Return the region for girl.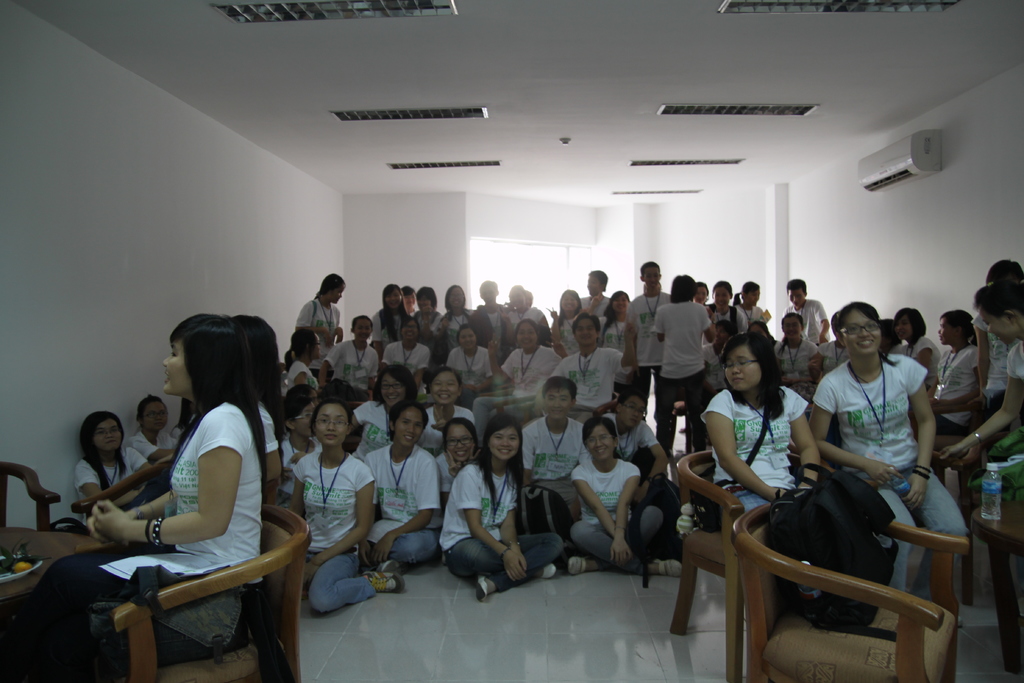
bbox=[598, 292, 627, 354].
